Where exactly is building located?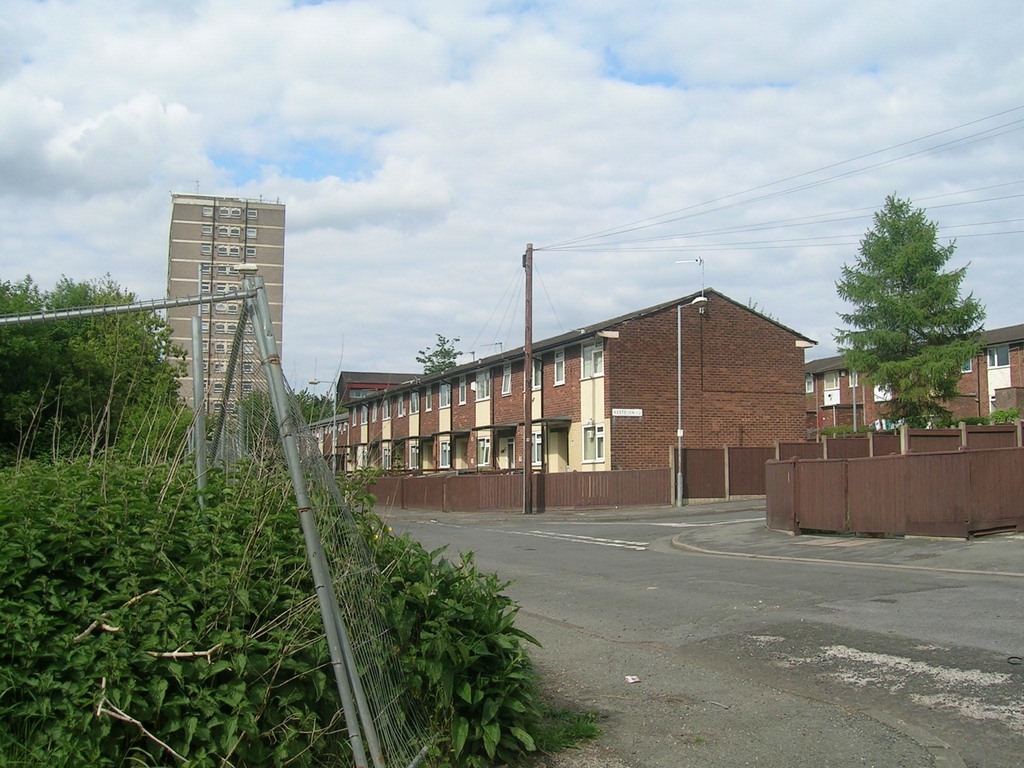
Its bounding box is 334:369:427:410.
